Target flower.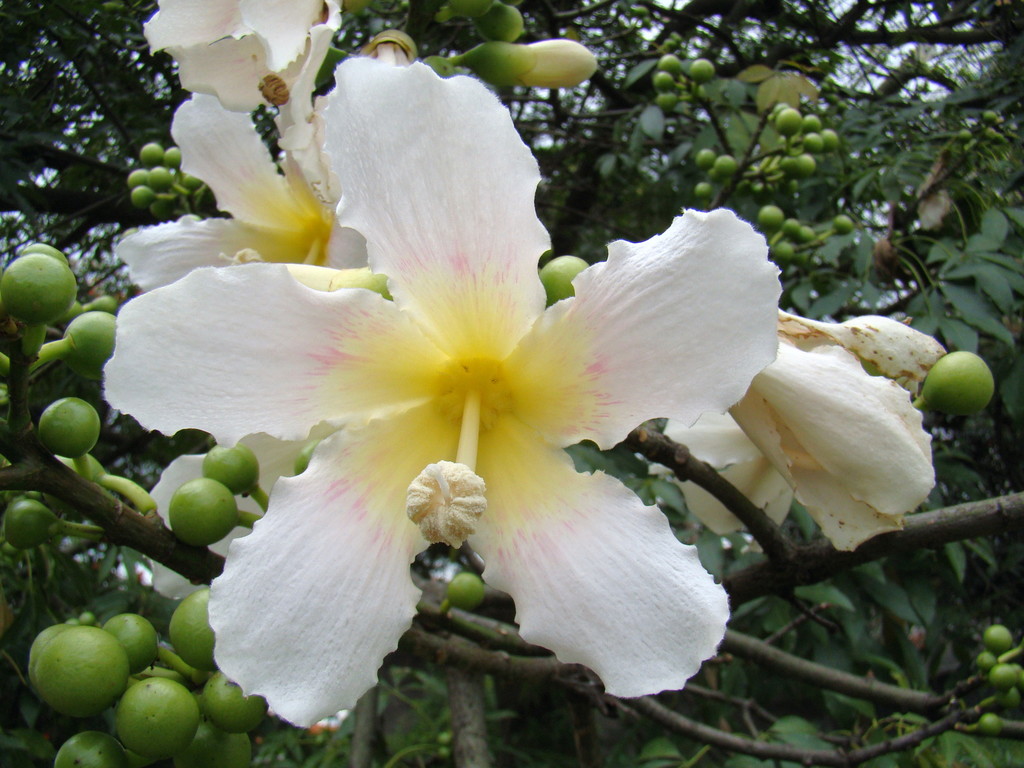
Target region: (120, 92, 372, 271).
